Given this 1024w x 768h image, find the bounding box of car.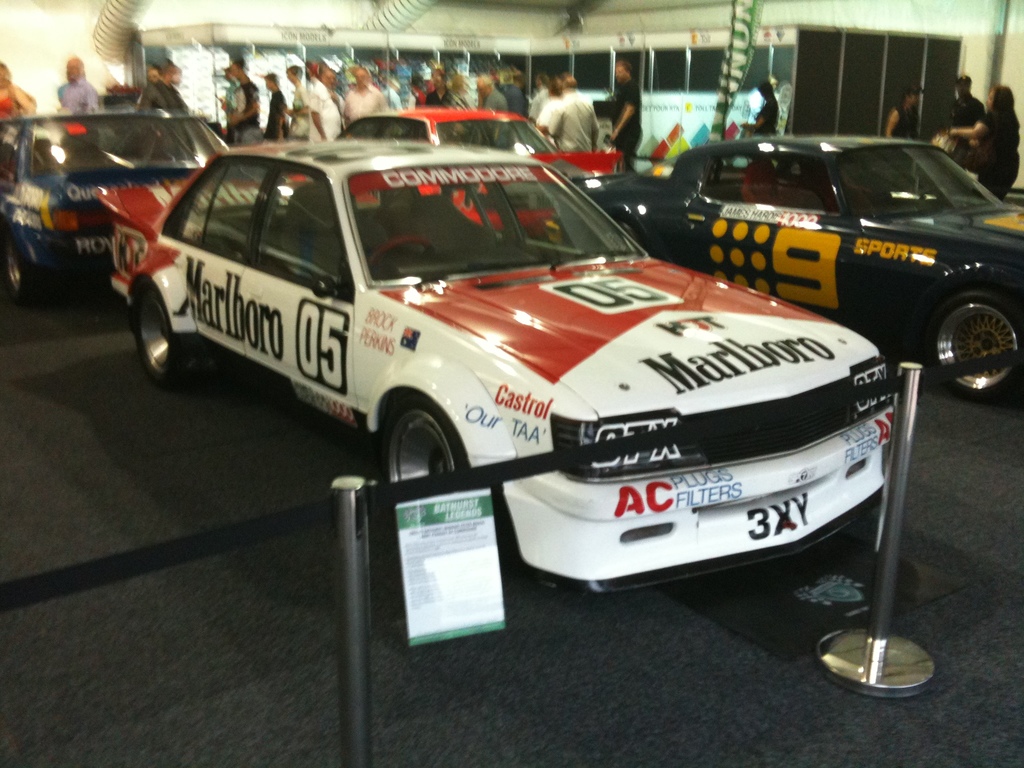
left=133, top=118, right=878, bottom=618.
